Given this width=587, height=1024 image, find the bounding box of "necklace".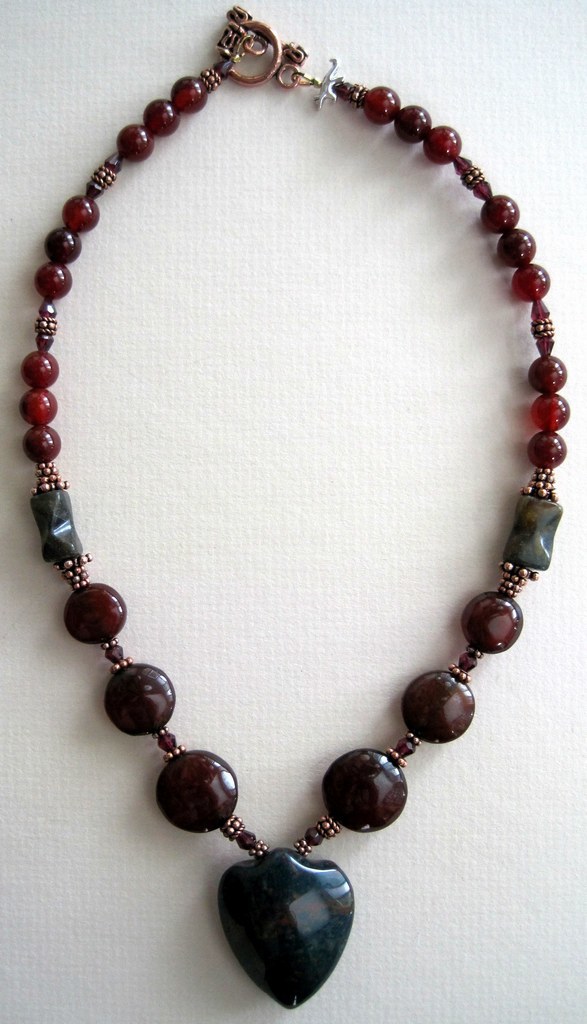
(left=10, top=5, right=568, bottom=1019).
